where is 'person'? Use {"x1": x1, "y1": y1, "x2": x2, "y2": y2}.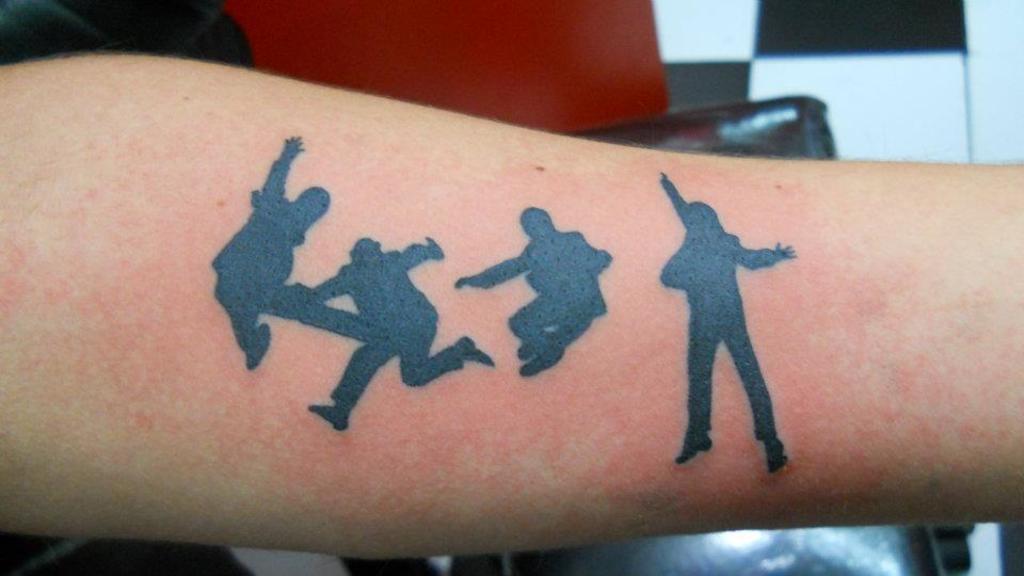
{"x1": 447, "y1": 204, "x2": 614, "y2": 378}.
